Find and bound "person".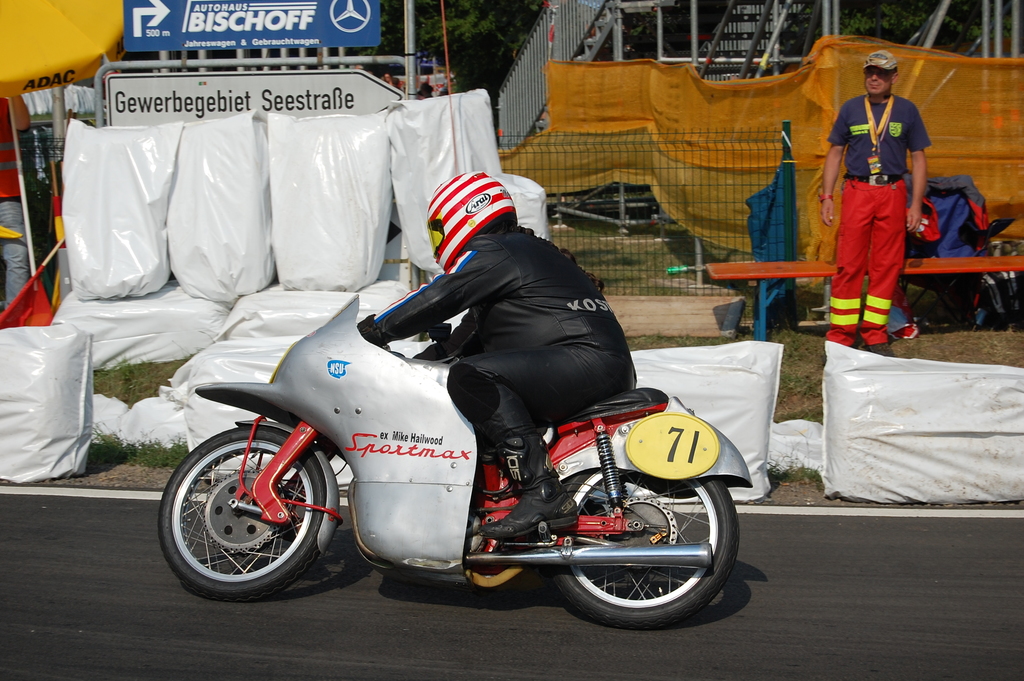
Bound: [x1=838, y1=31, x2=935, y2=361].
